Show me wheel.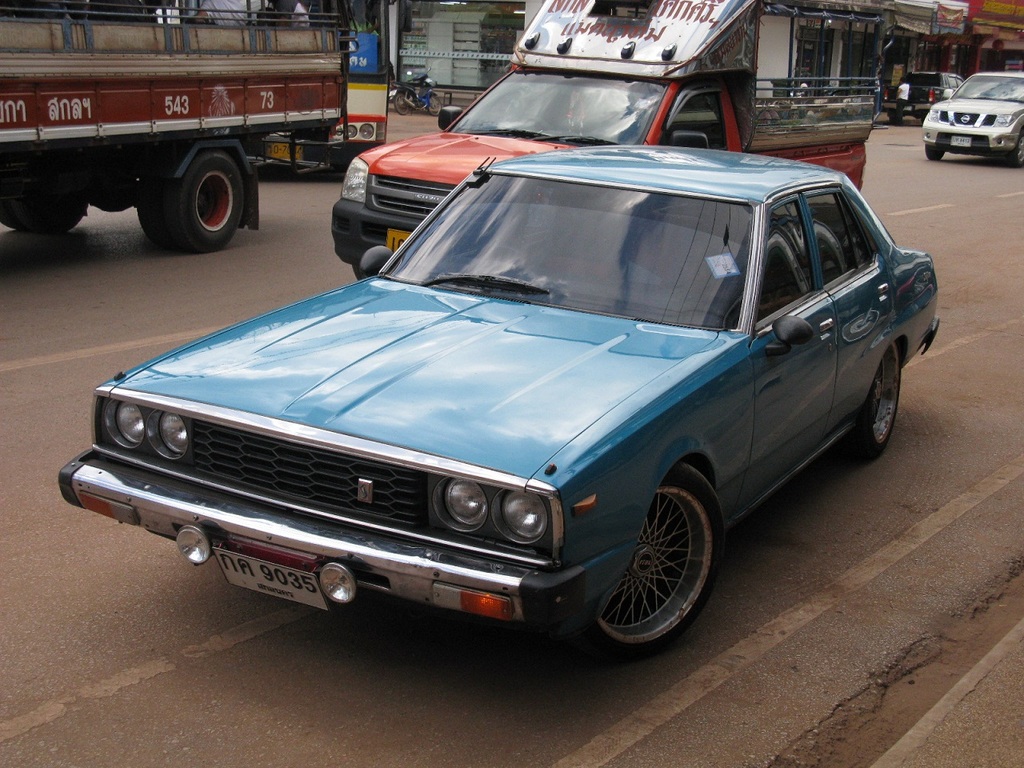
wheel is here: {"left": 845, "top": 337, "right": 903, "bottom": 463}.
